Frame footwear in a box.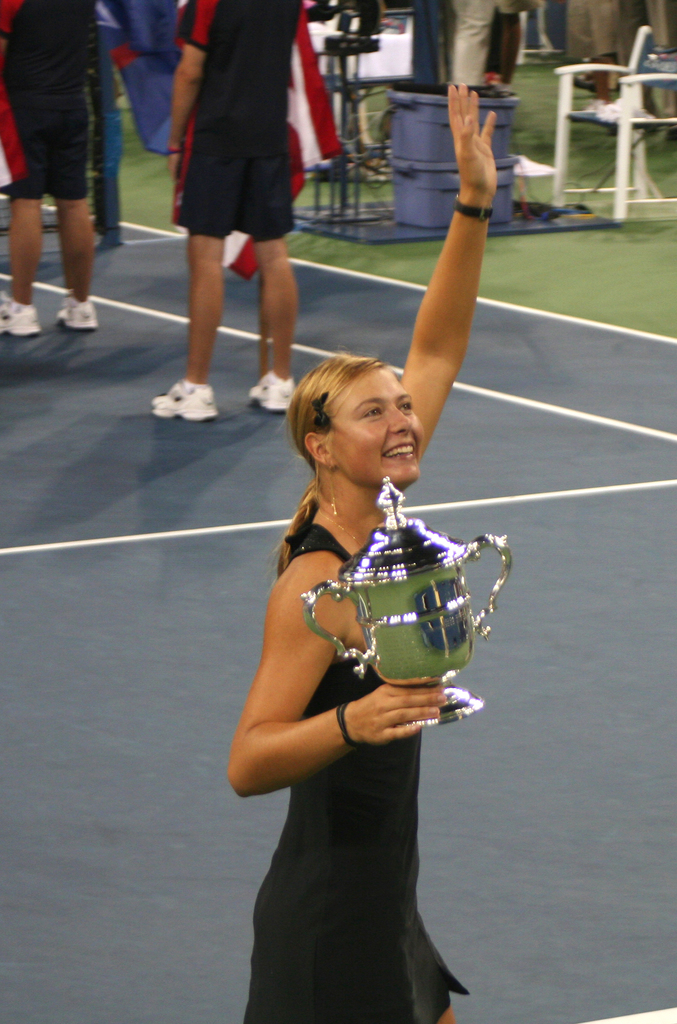
detection(150, 378, 216, 422).
